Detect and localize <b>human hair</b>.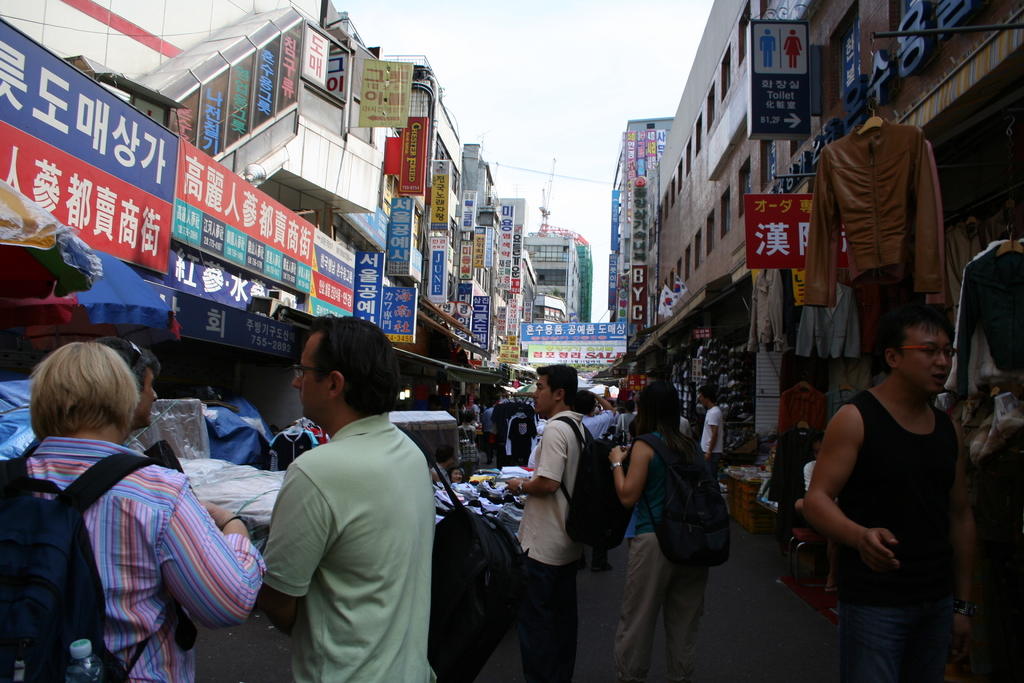
Localized at left=575, top=388, right=600, bottom=415.
